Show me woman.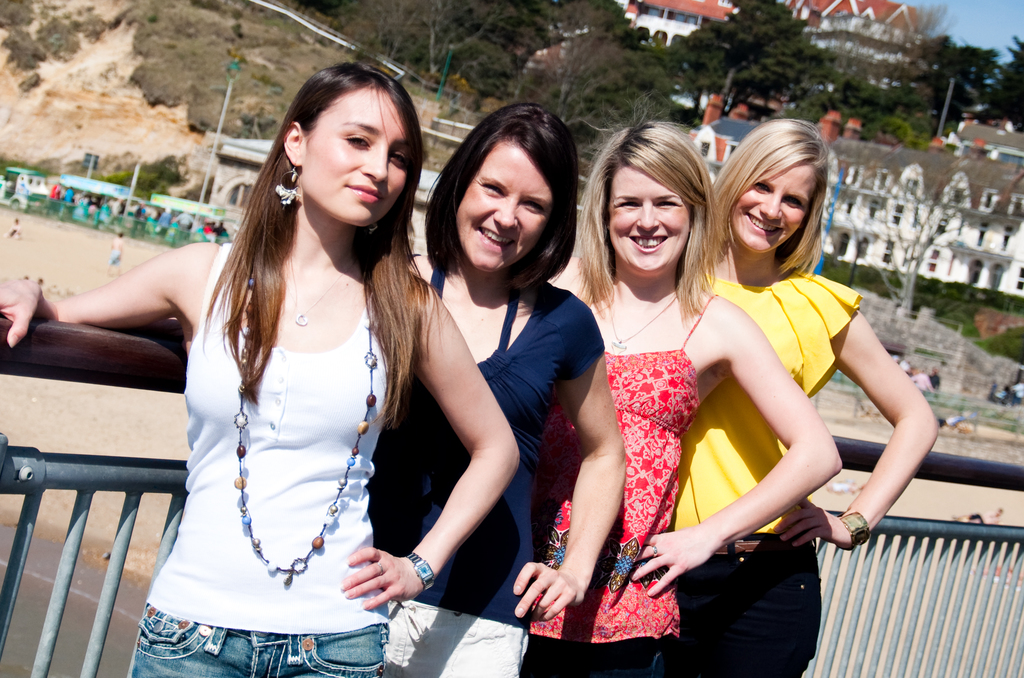
woman is here: crop(397, 101, 630, 674).
